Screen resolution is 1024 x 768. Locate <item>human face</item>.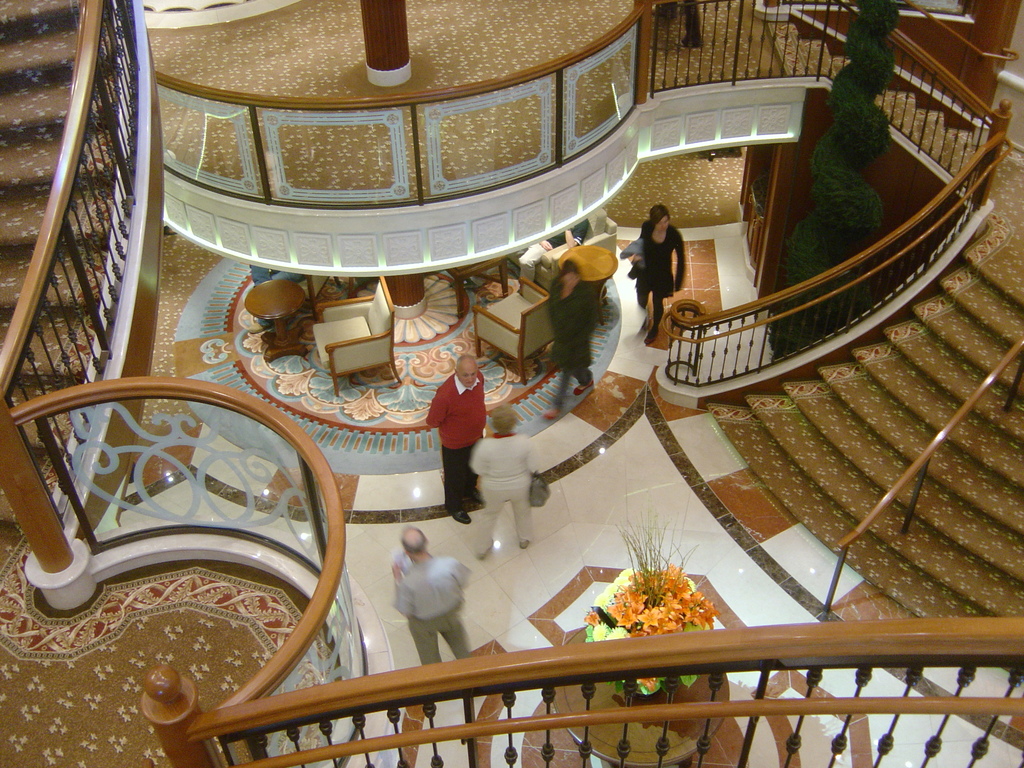
bbox=[564, 271, 578, 288].
